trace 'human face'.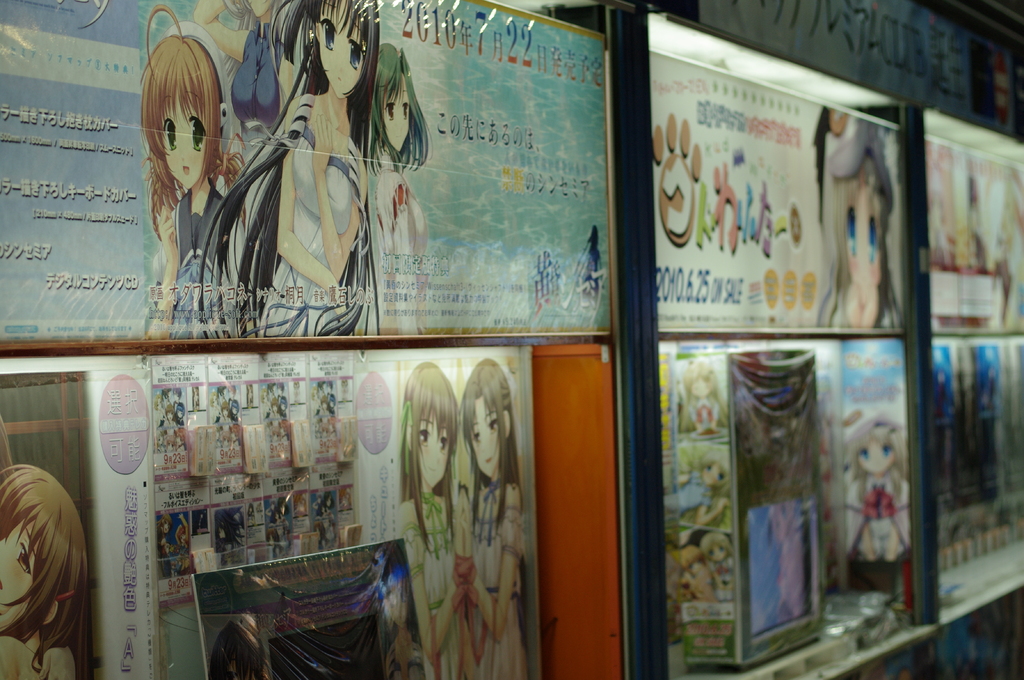
Traced to (380,77,409,145).
